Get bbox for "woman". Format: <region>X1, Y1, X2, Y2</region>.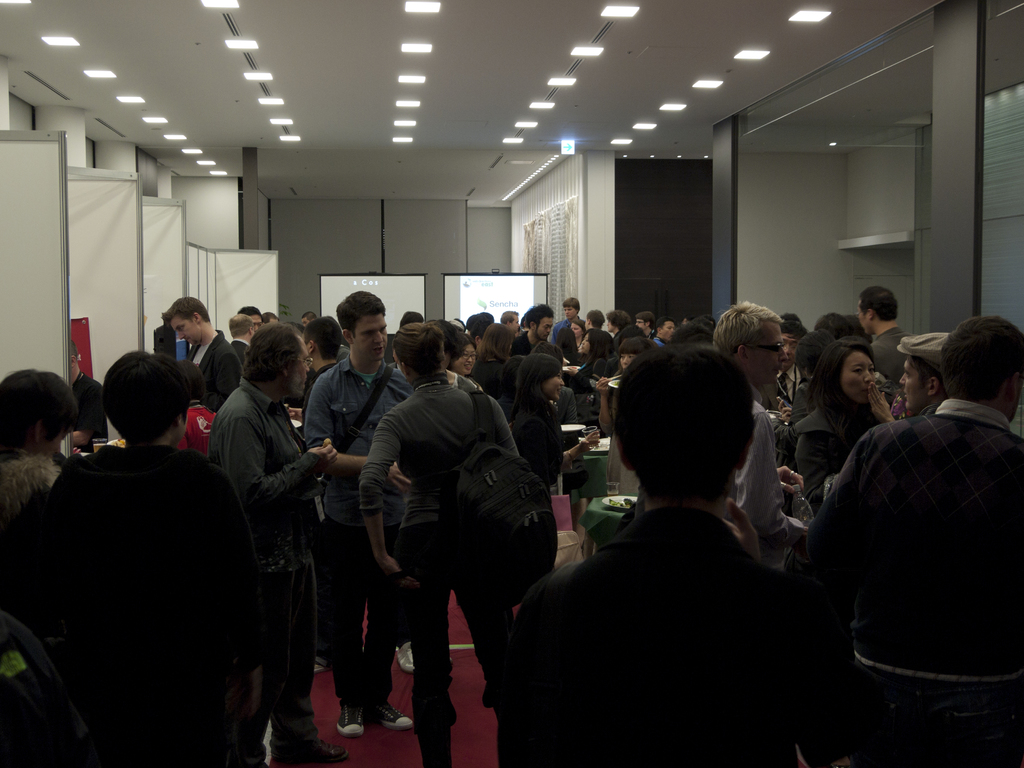
<region>508, 358, 607, 585</region>.
